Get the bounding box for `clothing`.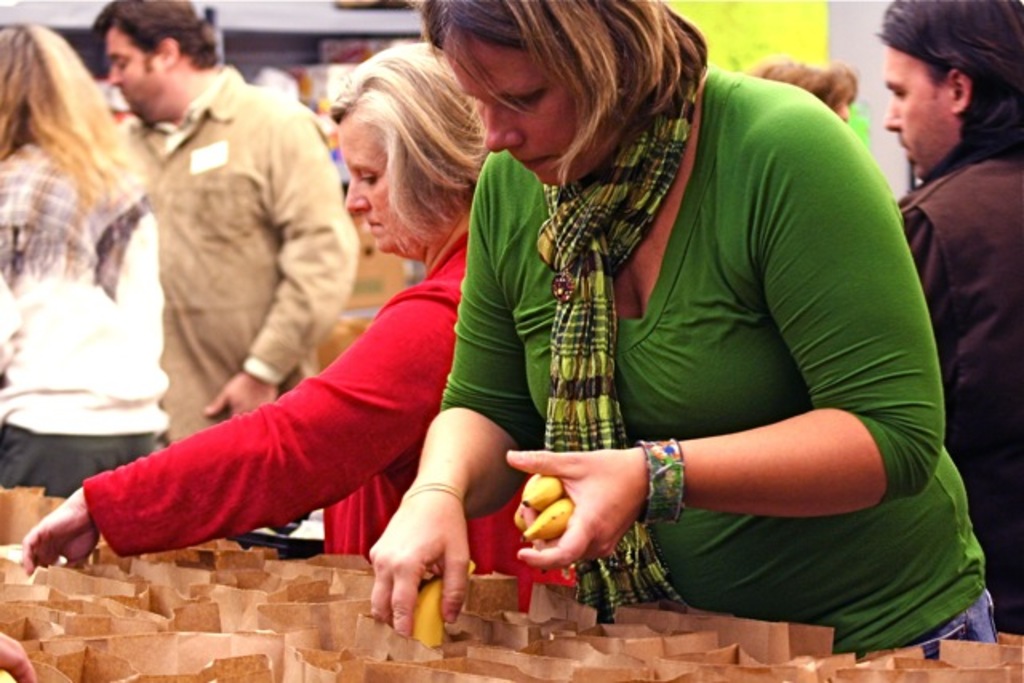
{"x1": 443, "y1": 72, "x2": 997, "y2": 656}.
